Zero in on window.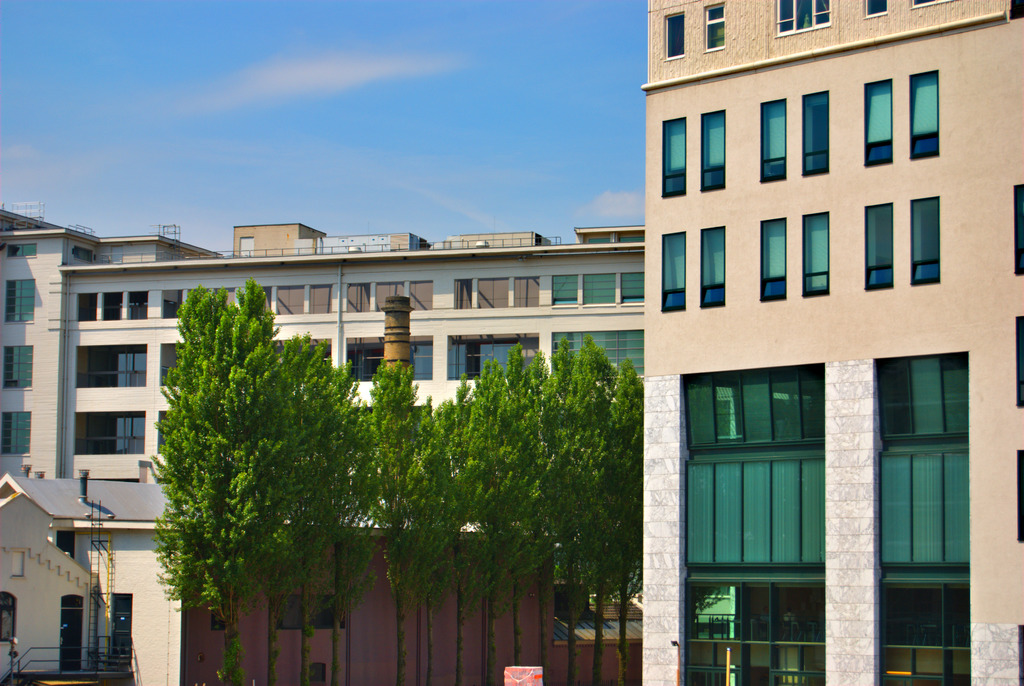
Zeroed in: (757,216,787,302).
